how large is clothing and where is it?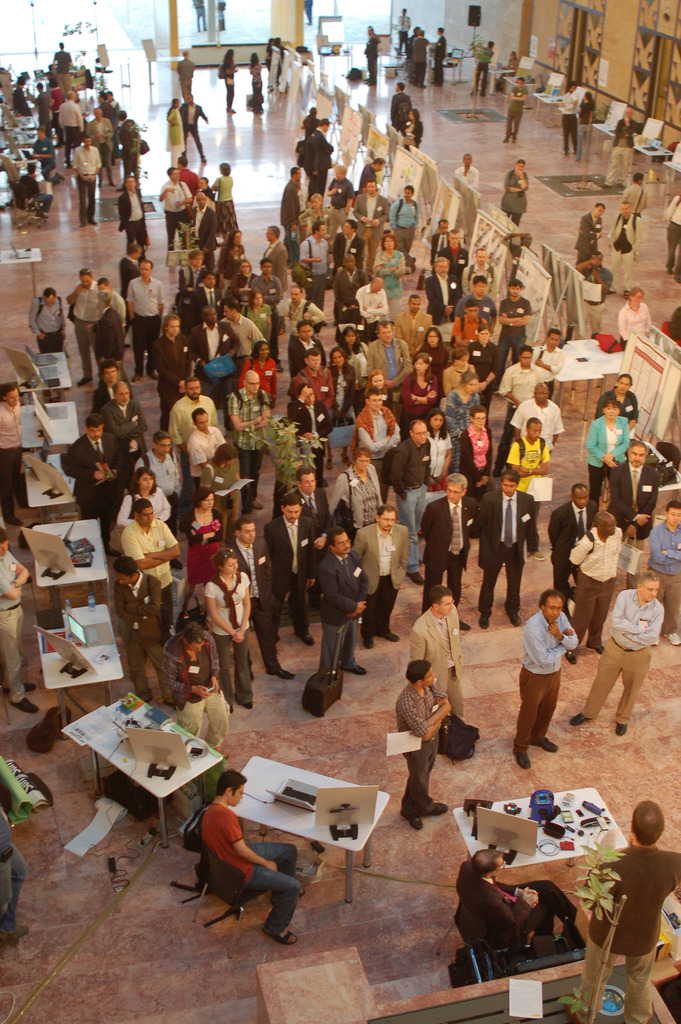
Bounding box: rect(585, 848, 680, 1011).
